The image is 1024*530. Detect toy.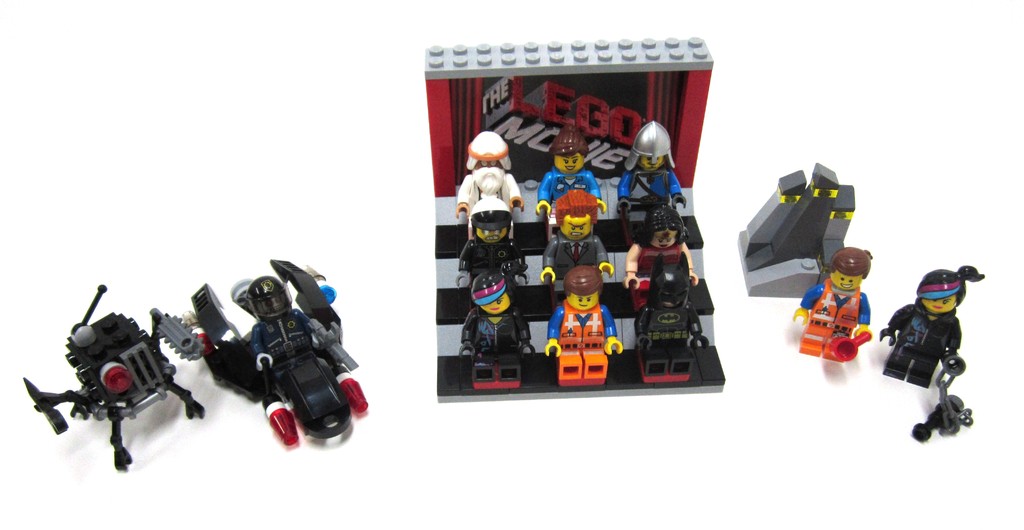
Detection: (left=22, top=280, right=204, bottom=468).
